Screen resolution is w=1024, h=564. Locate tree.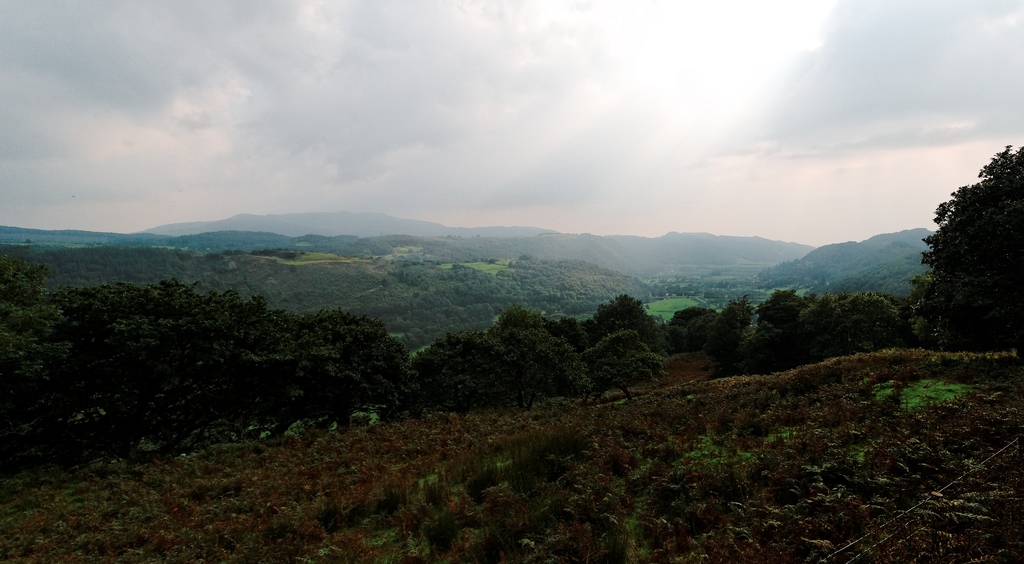
(x1=916, y1=138, x2=1018, y2=363).
